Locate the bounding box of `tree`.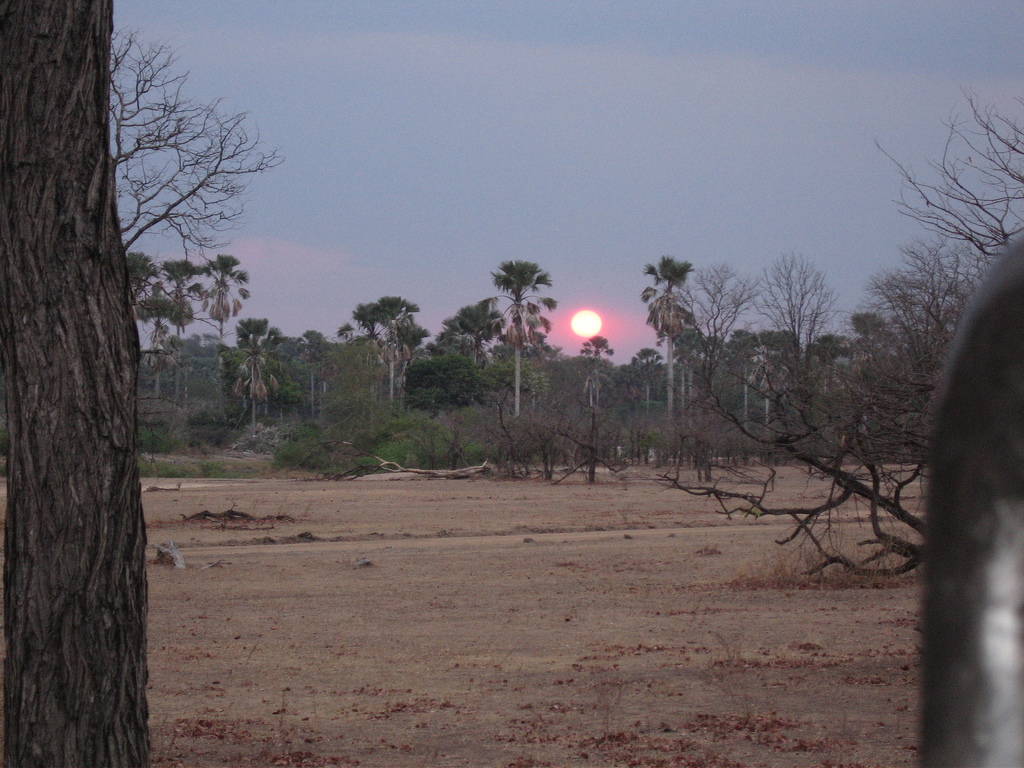
Bounding box: [left=692, top=266, right=751, bottom=394].
